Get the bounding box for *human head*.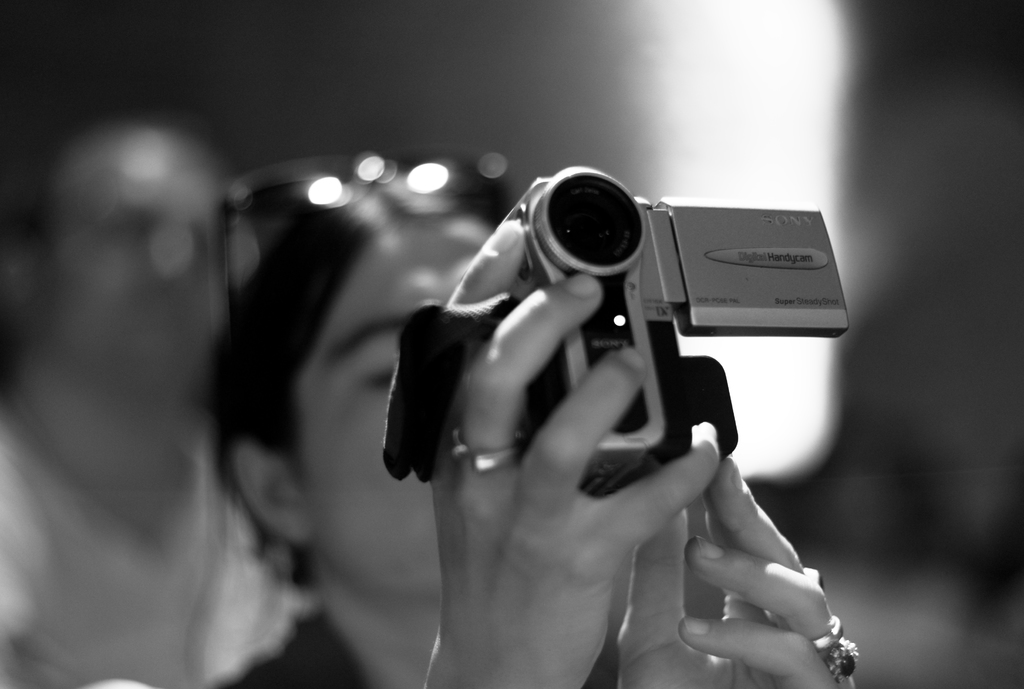
(x1=8, y1=118, x2=229, y2=394).
